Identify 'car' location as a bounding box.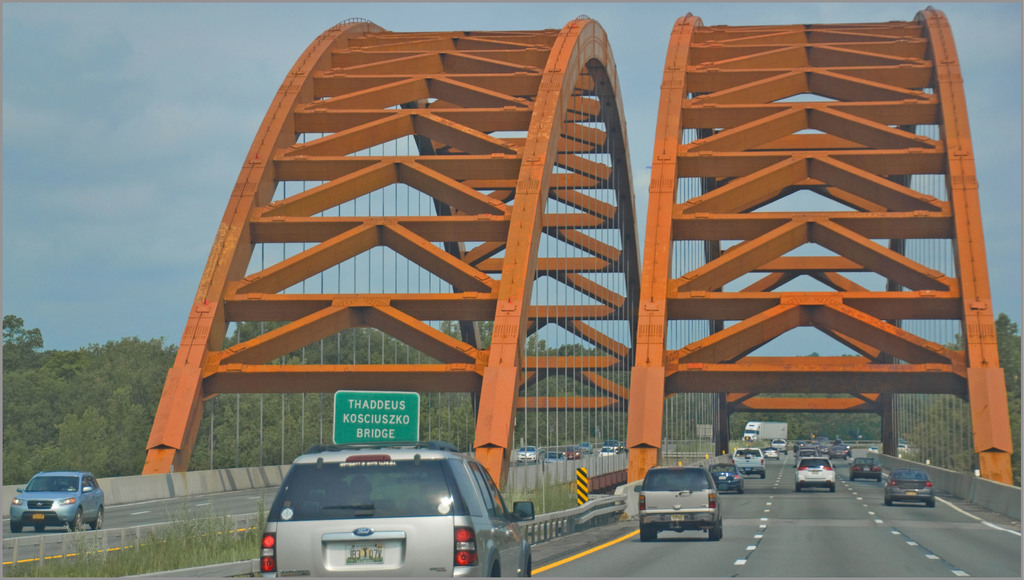
bbox(796, 444, 814, 455).
